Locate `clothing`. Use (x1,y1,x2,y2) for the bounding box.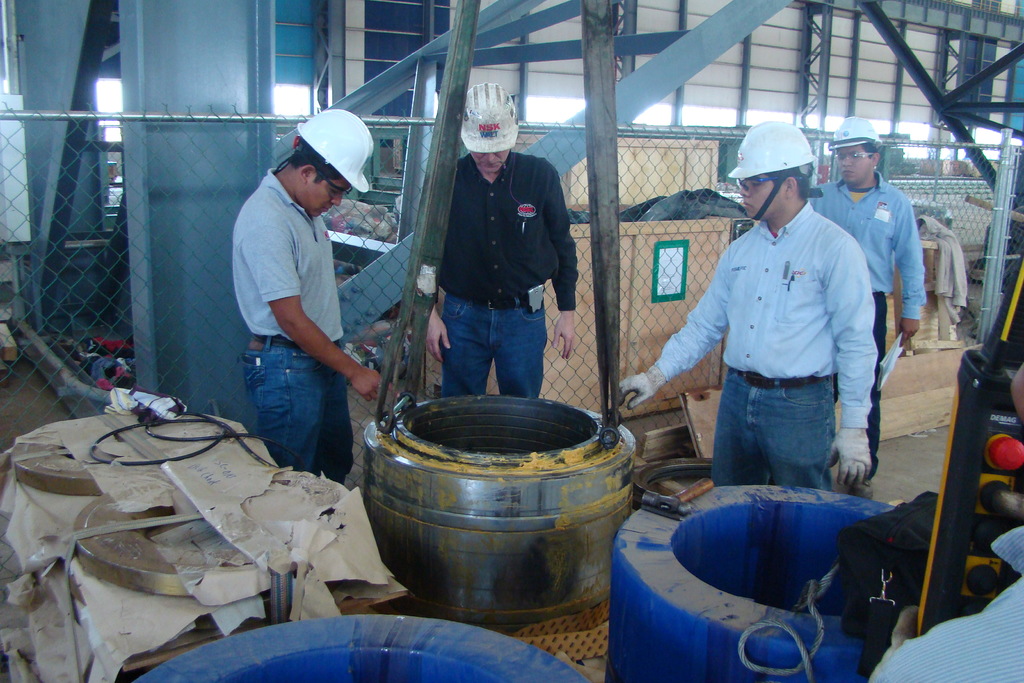
(810,174,927,482).
